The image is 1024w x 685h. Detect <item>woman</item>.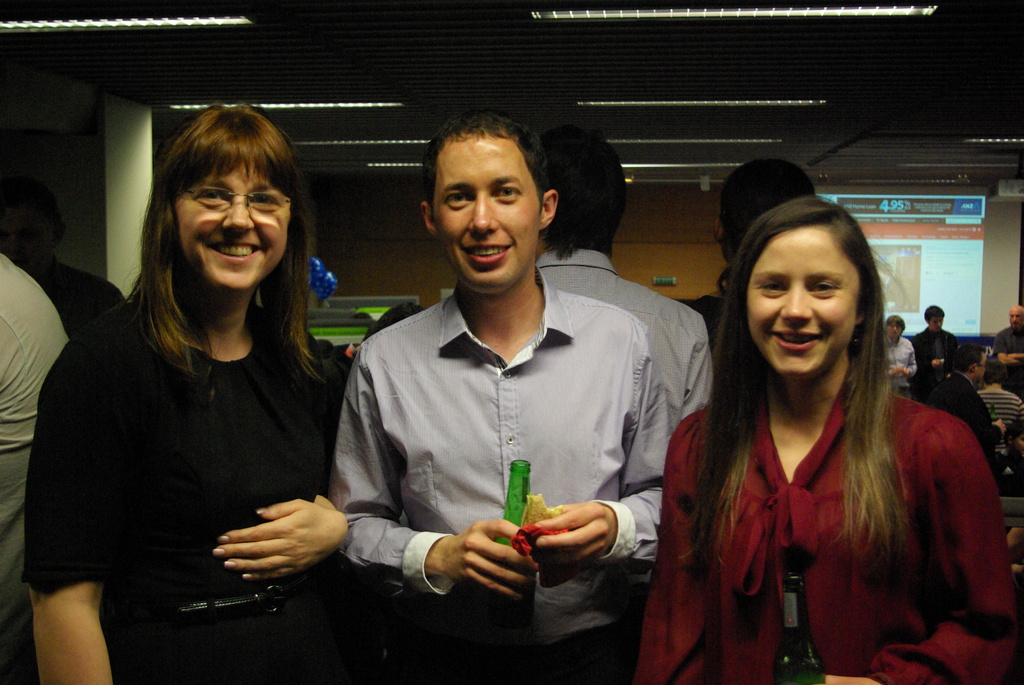
Detection: pyautogui.locateOnScreen(639, 191, 987, 677).
